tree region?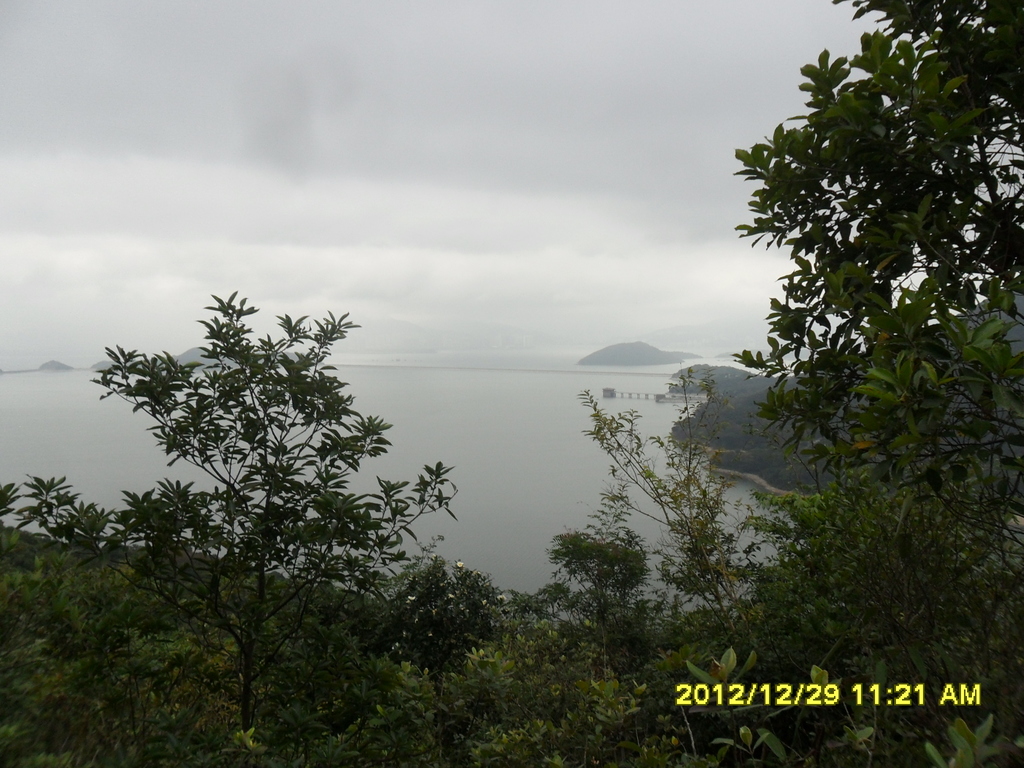
{"x1": 474, "y1": 378, "x2": 757, "y2": 767}
